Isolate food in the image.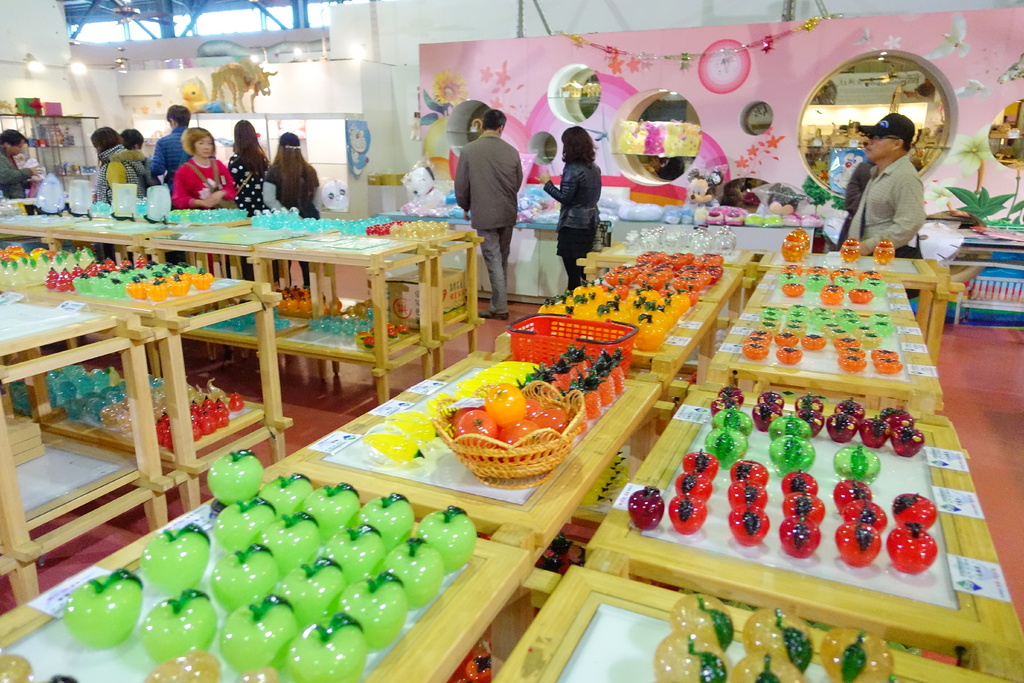
Isolated region: <region>589, 357, 616, 408</region>.
